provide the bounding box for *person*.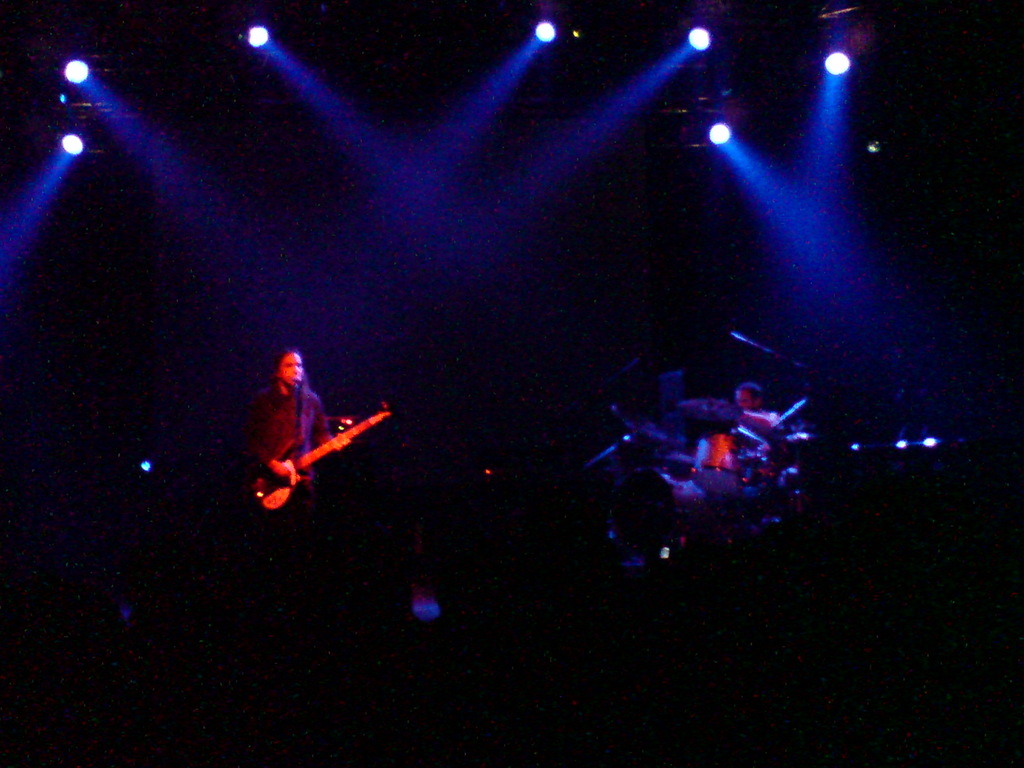
724 381 784 490.
